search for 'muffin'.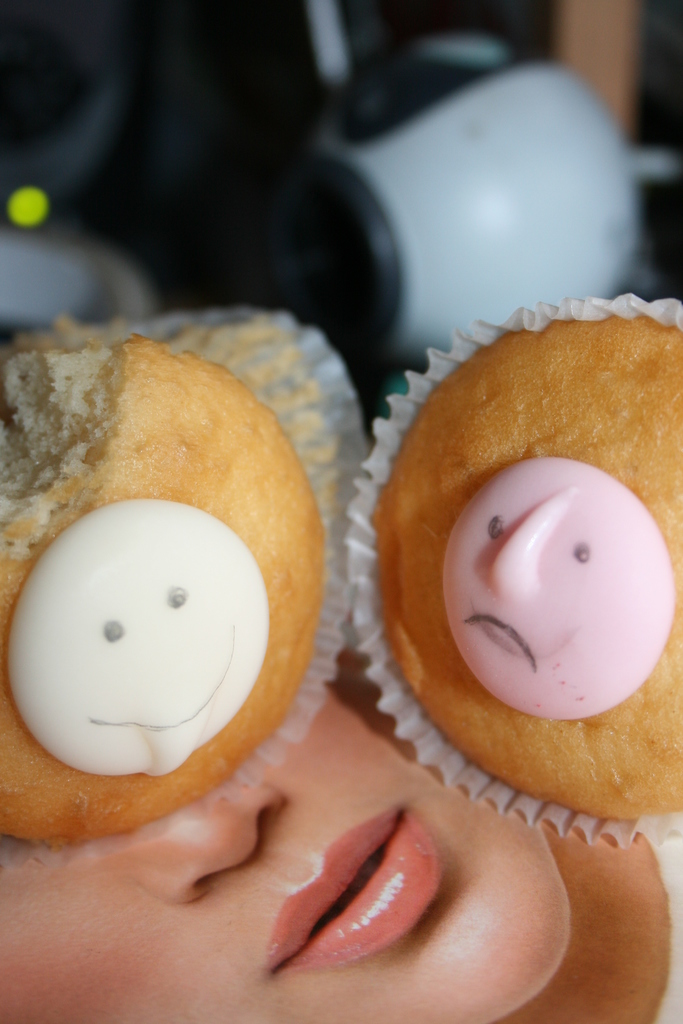
Found at x1=0, y1=330, x2=331, y2=833.
